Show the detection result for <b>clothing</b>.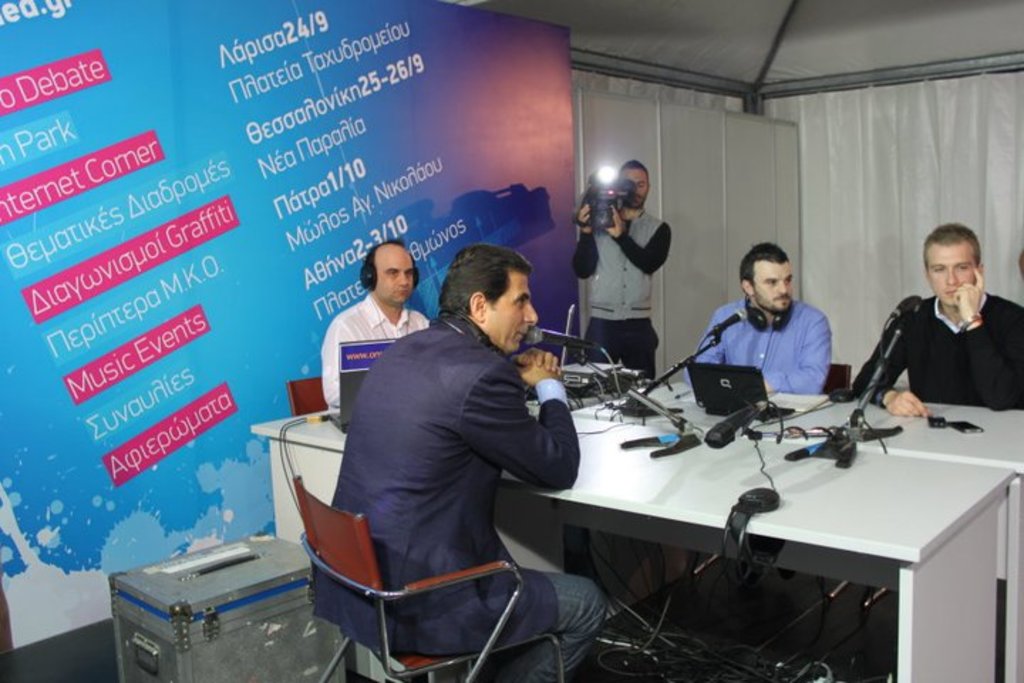
select_region(307, 309, 607, 682).
